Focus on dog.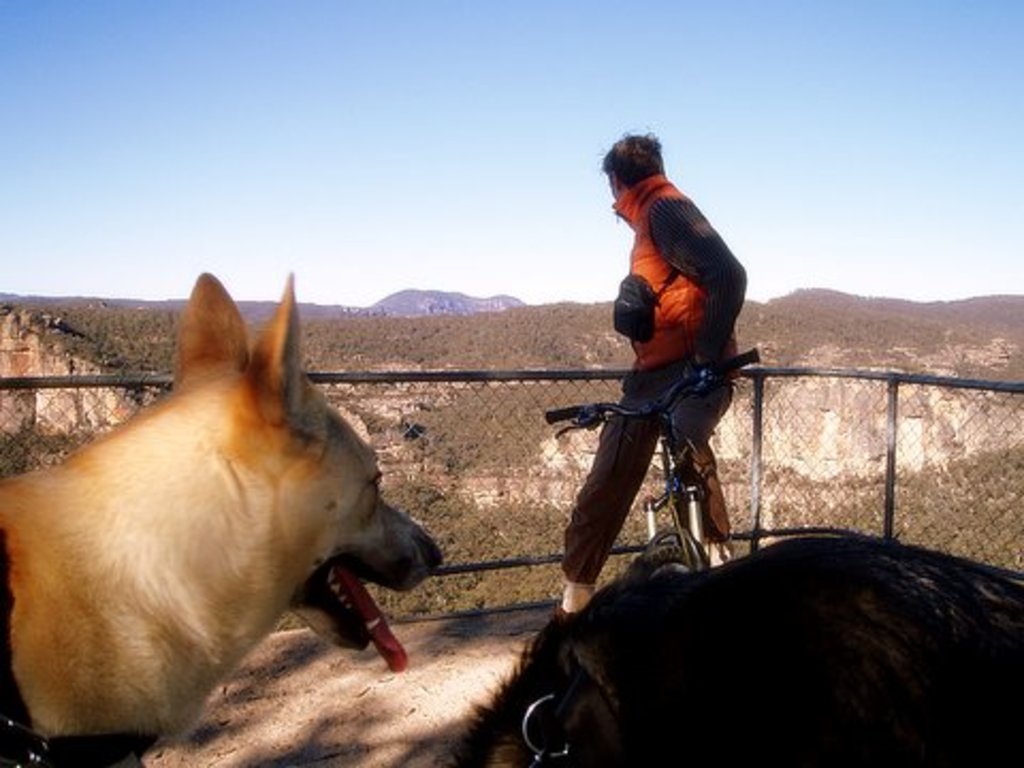
Focused at 0:273:442:766.
